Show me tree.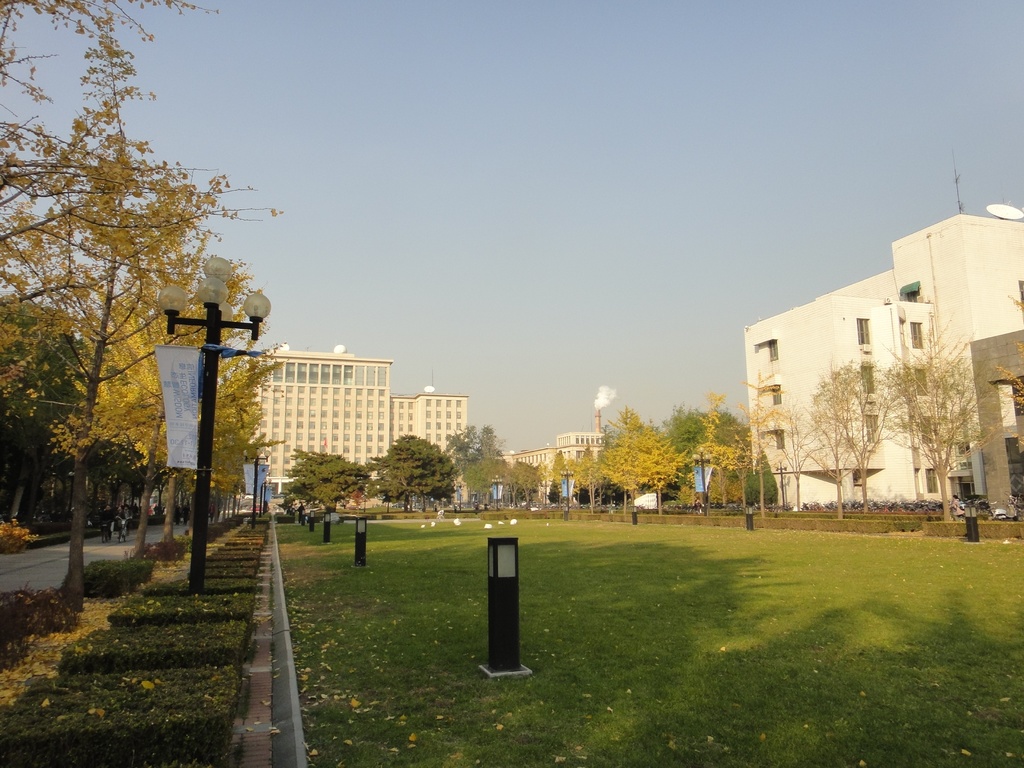
tree is here: [282,447,371,522].
